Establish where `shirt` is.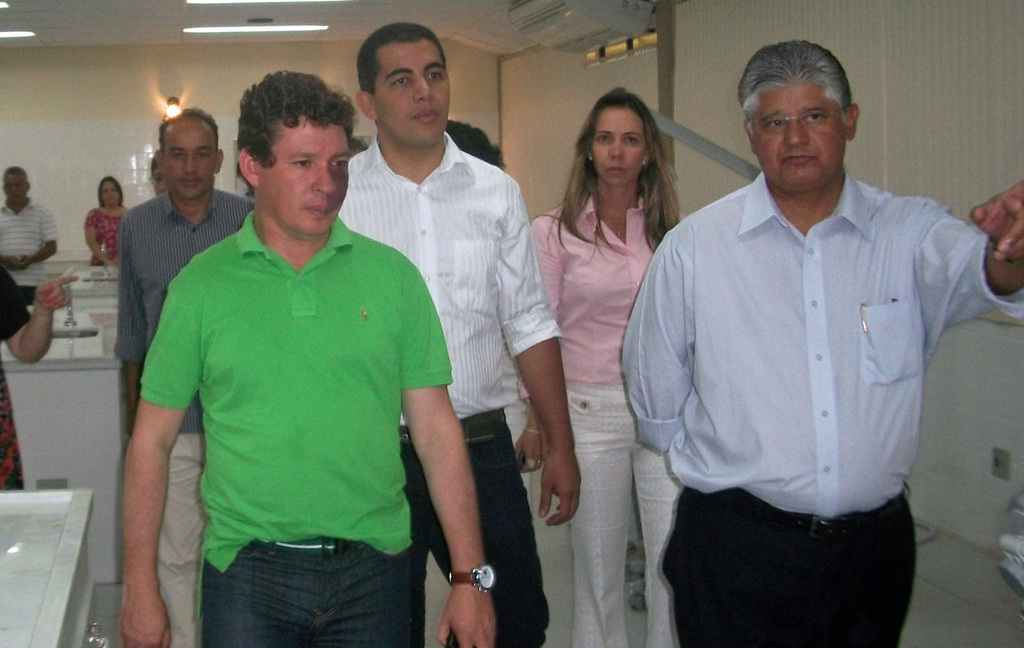
Established at 620, 169, 1019, 521.
